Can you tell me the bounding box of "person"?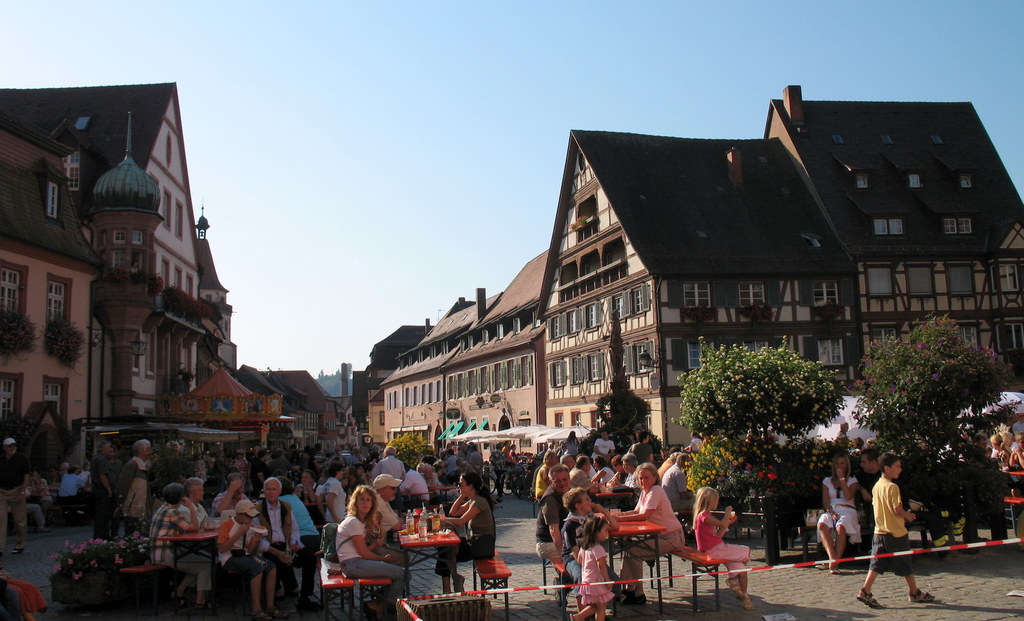
bbox=(856, 449, 937, 609).
